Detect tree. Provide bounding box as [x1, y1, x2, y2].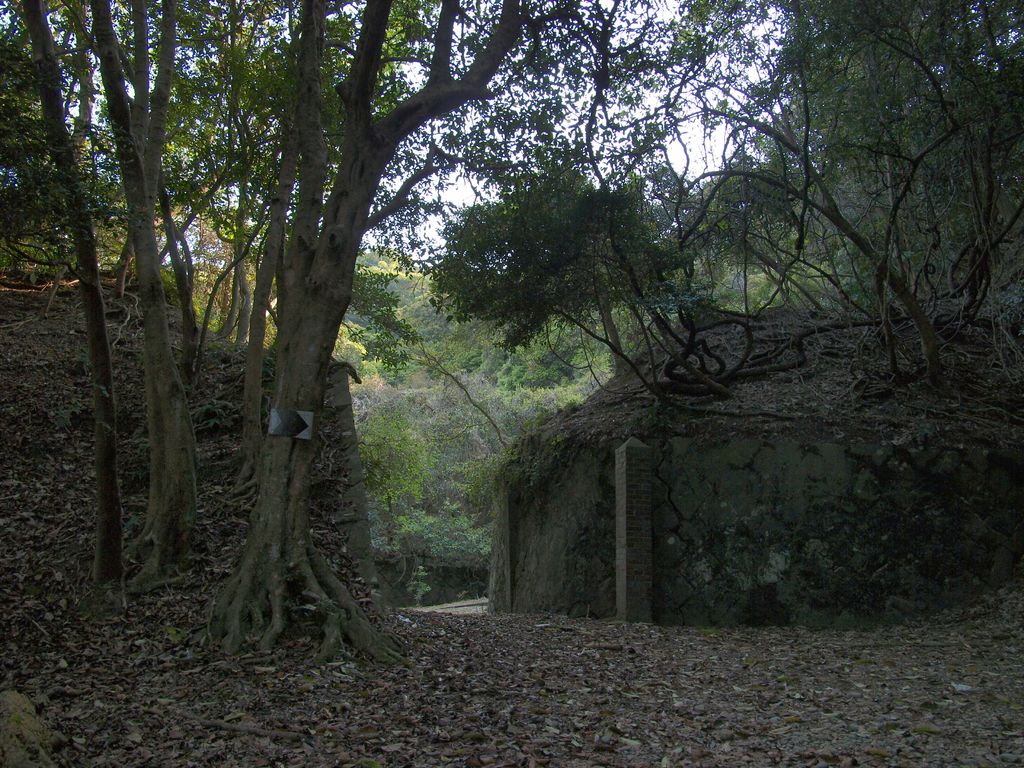
[349, 265, 517, 462].
